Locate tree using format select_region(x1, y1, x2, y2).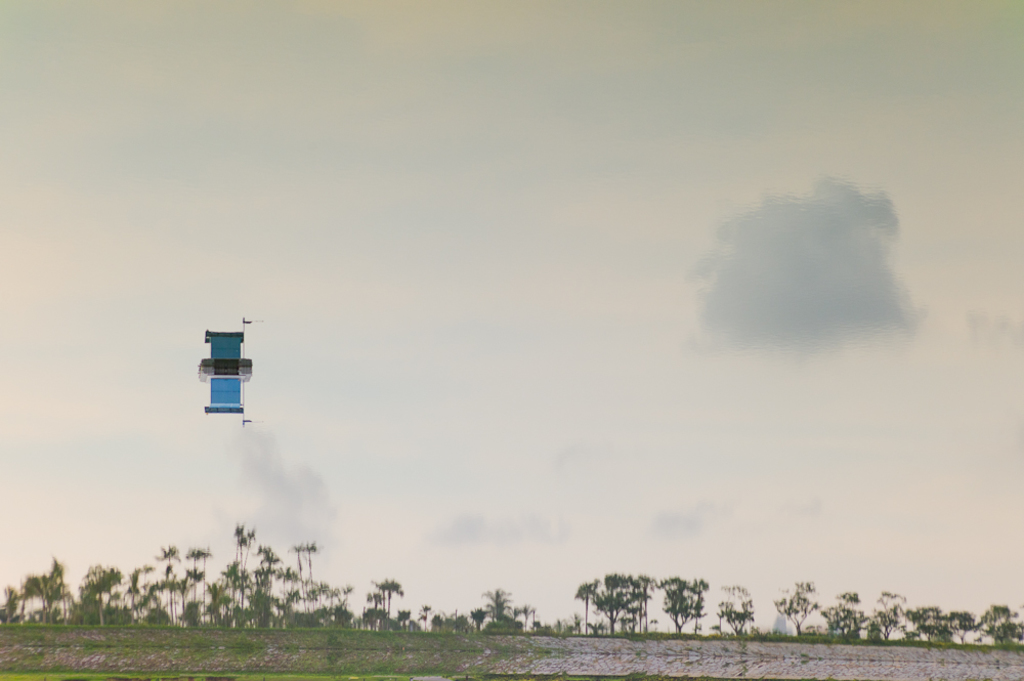
select_region(68, 565, 124, 630).
